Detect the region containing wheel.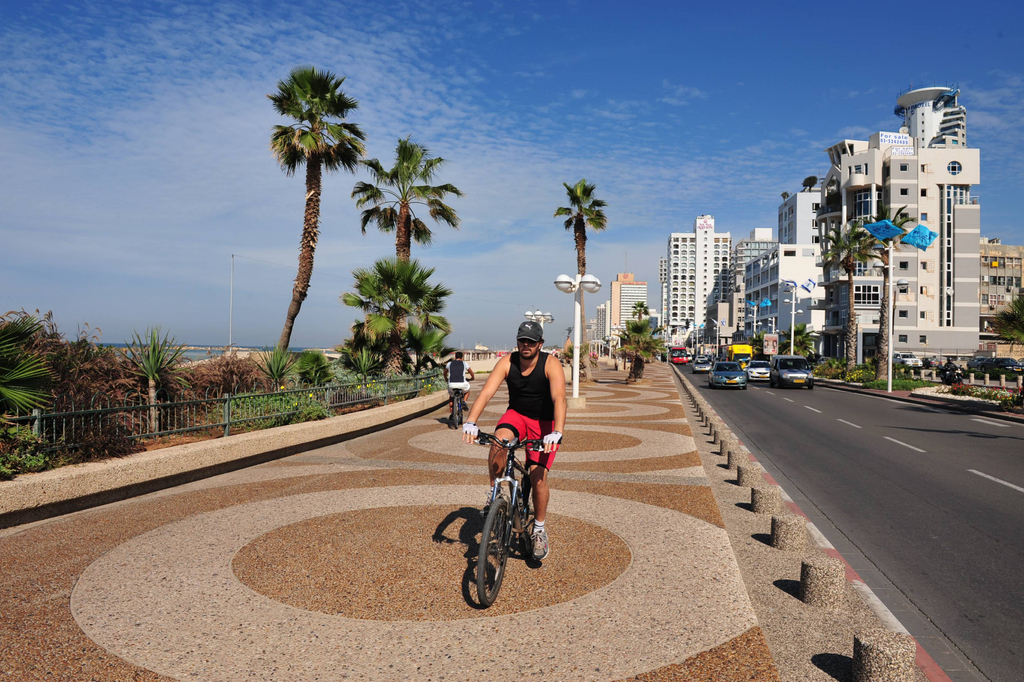
[453,397,461,428].
